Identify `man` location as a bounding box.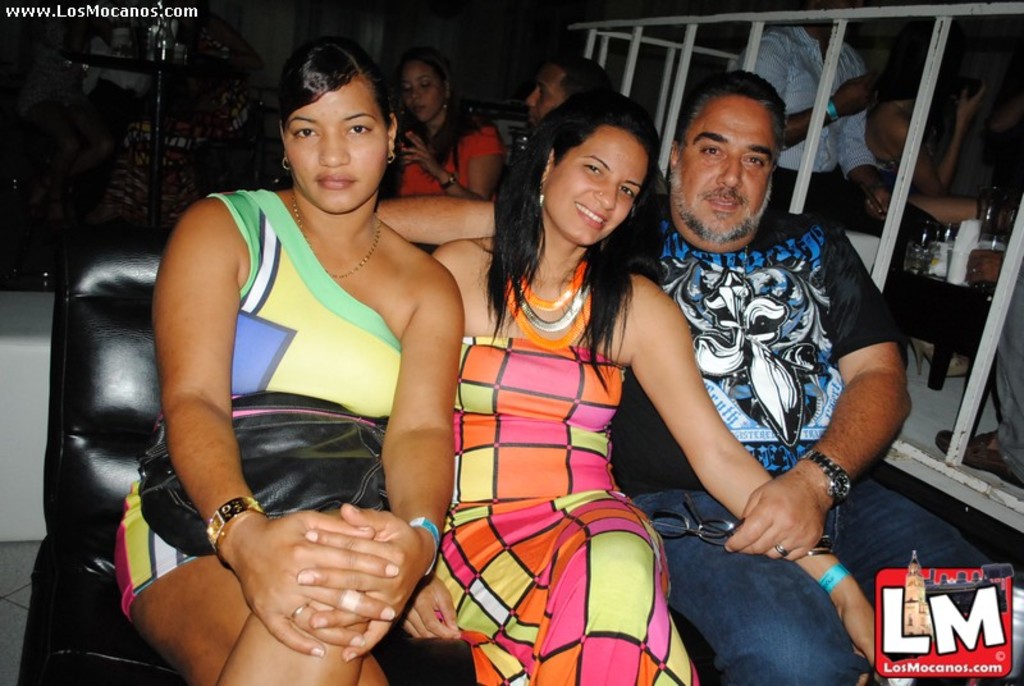
bbox=(736, 8, 910, 219).
